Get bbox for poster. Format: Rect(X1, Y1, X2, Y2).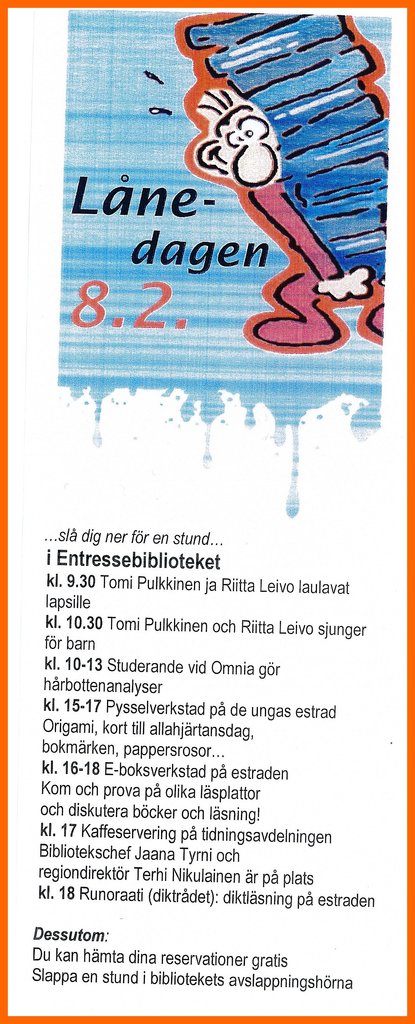
Rect(0, 0, 414, 1023).
